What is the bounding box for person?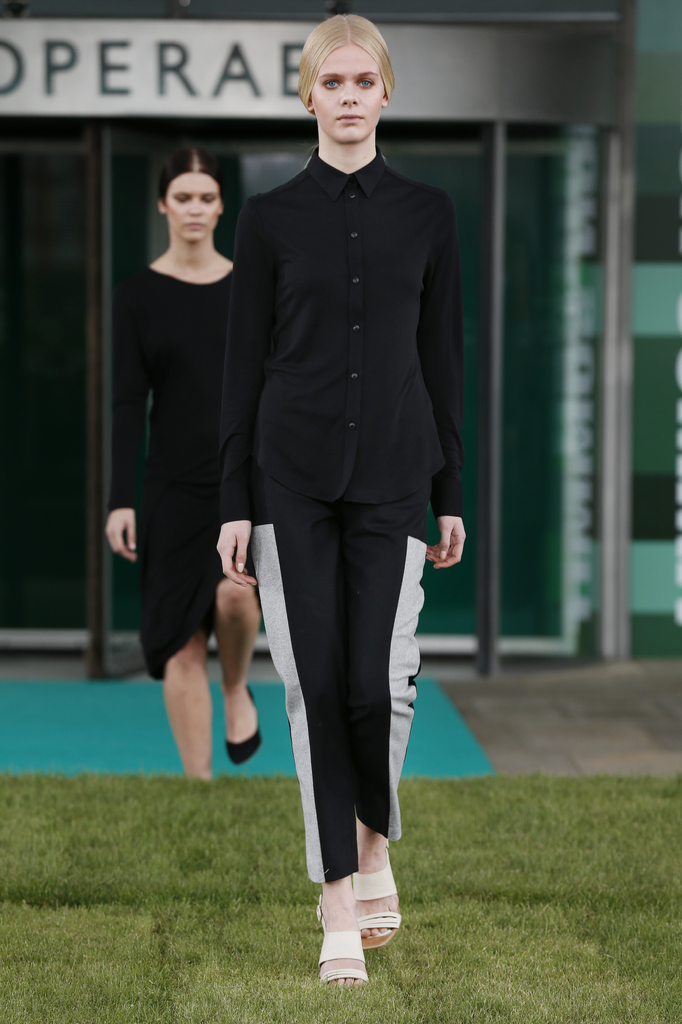
Rect(214, 12, 472, 993).
